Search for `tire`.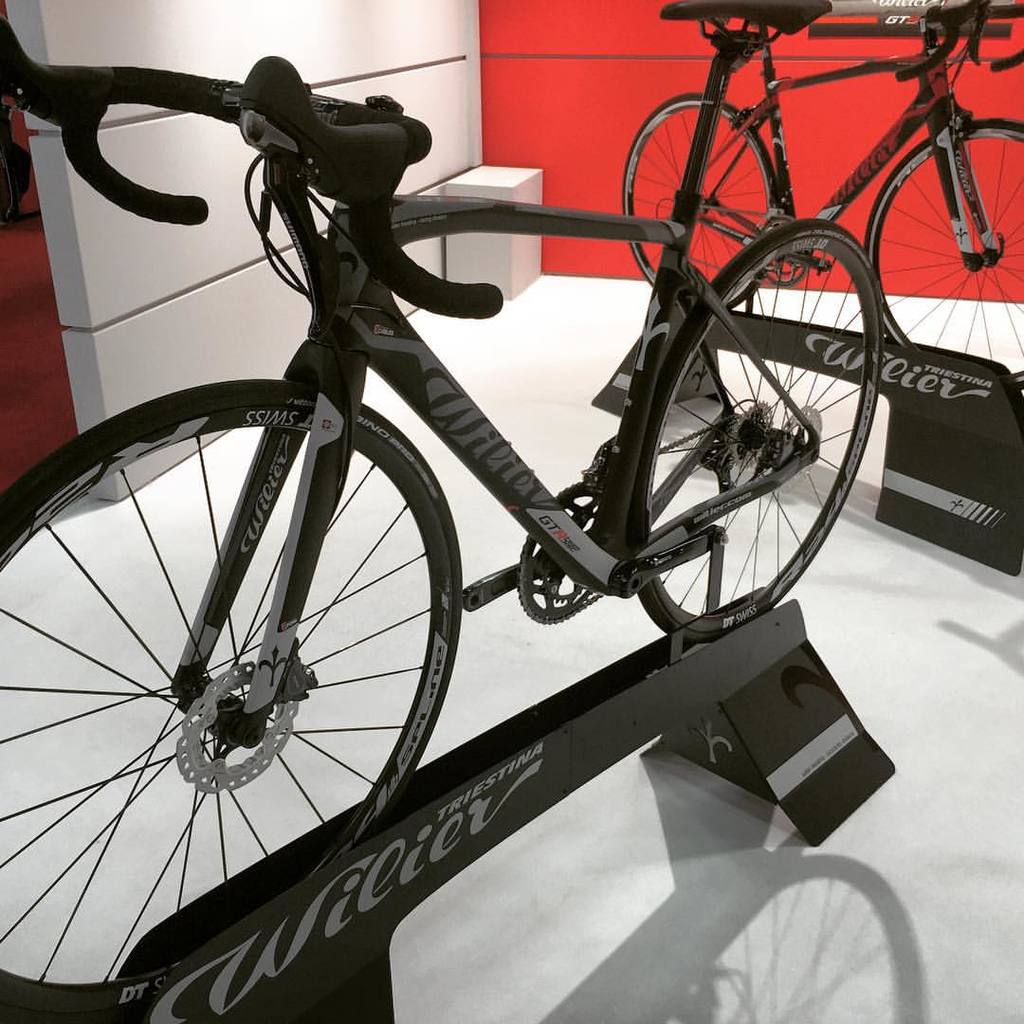
Found at BBox(0, 385, 461, 1023).
